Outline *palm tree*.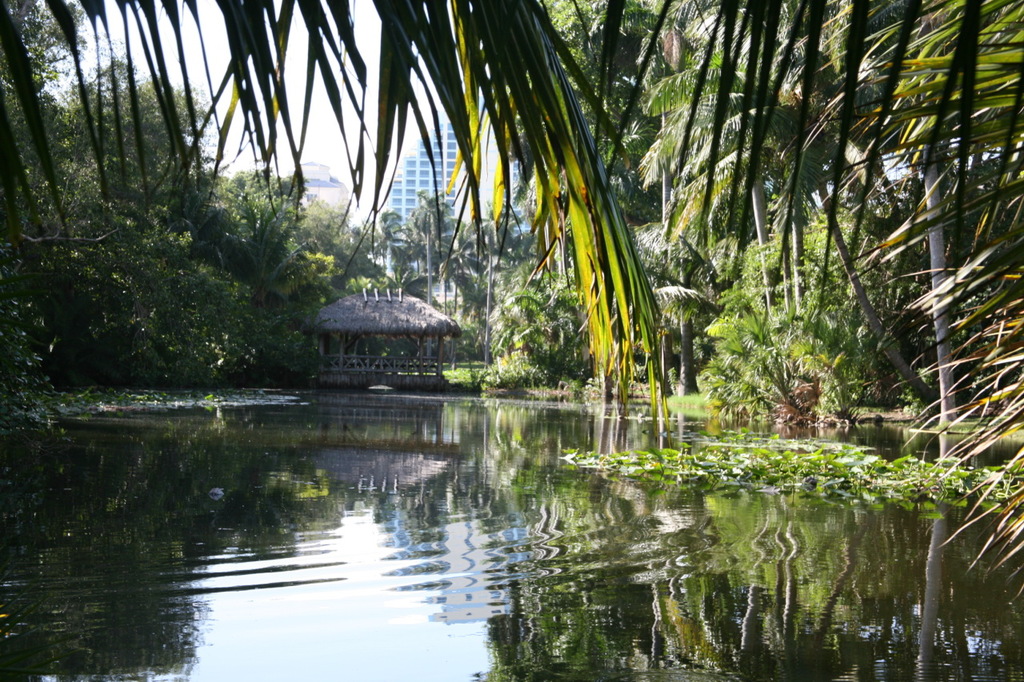
Outline: box(0, 0, 1023, 600).
